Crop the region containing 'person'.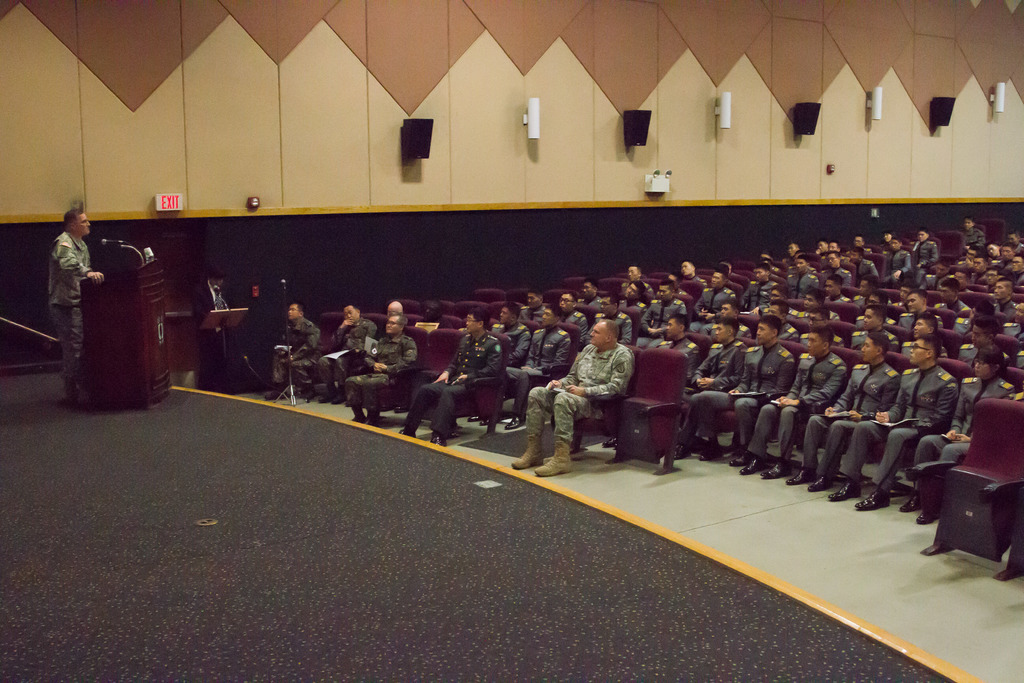
Crop region: {"left": 799, "top": 287, "right": 840, "bottom": 320}.
